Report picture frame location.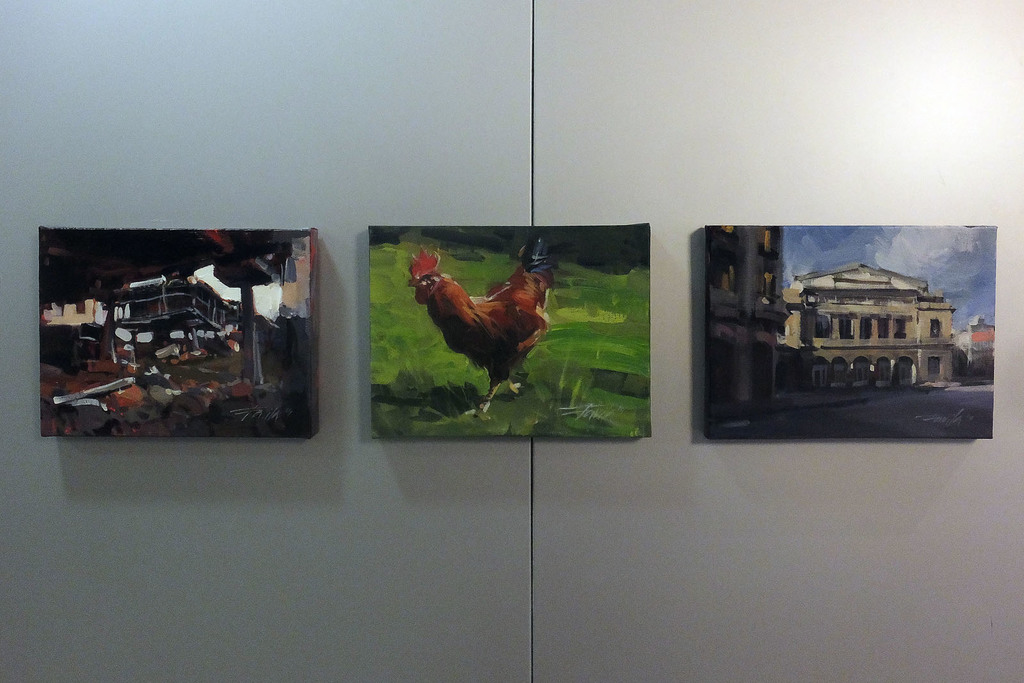
Report: <bbox>39, 221, 320, 438</bbox>.
